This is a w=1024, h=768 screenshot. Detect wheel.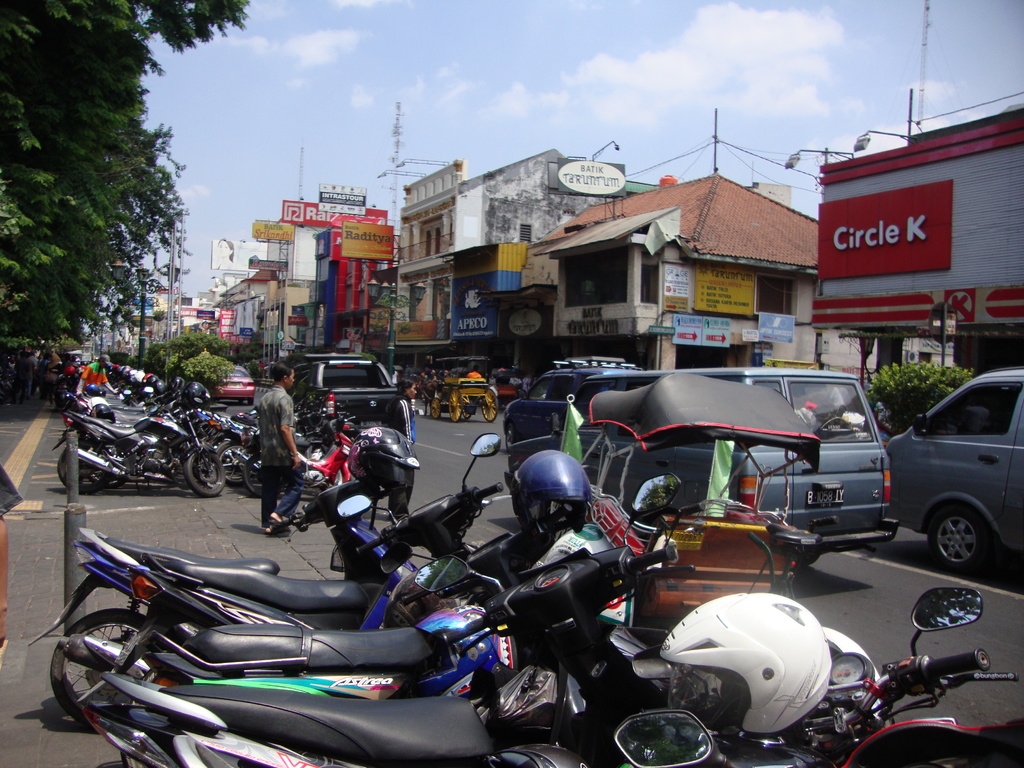
crop(431, 399, 440, 422).
